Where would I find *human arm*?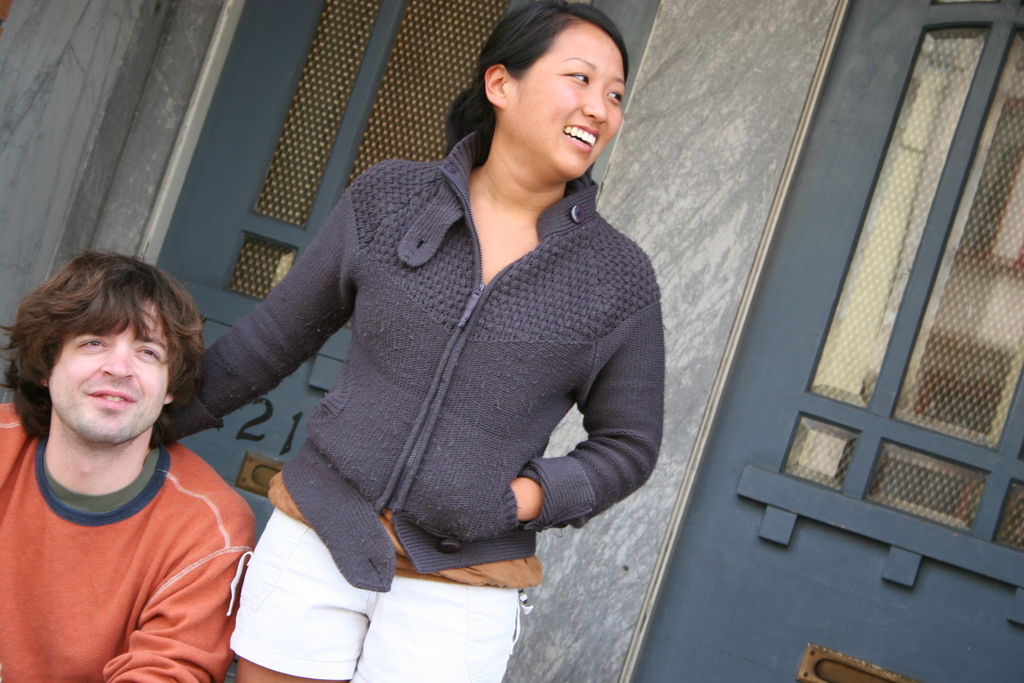
At x1=508, y1=281, x2=676, y2=534.
